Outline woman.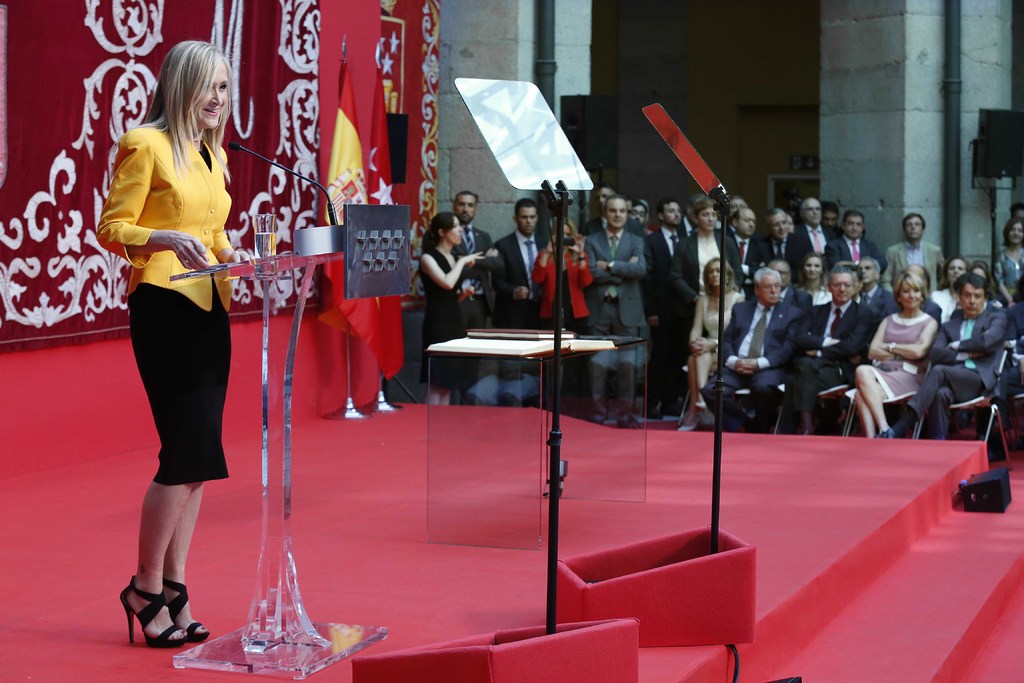
Outline: {"left": 419, "top": 212, "right": 488, "bottom": 404}.
